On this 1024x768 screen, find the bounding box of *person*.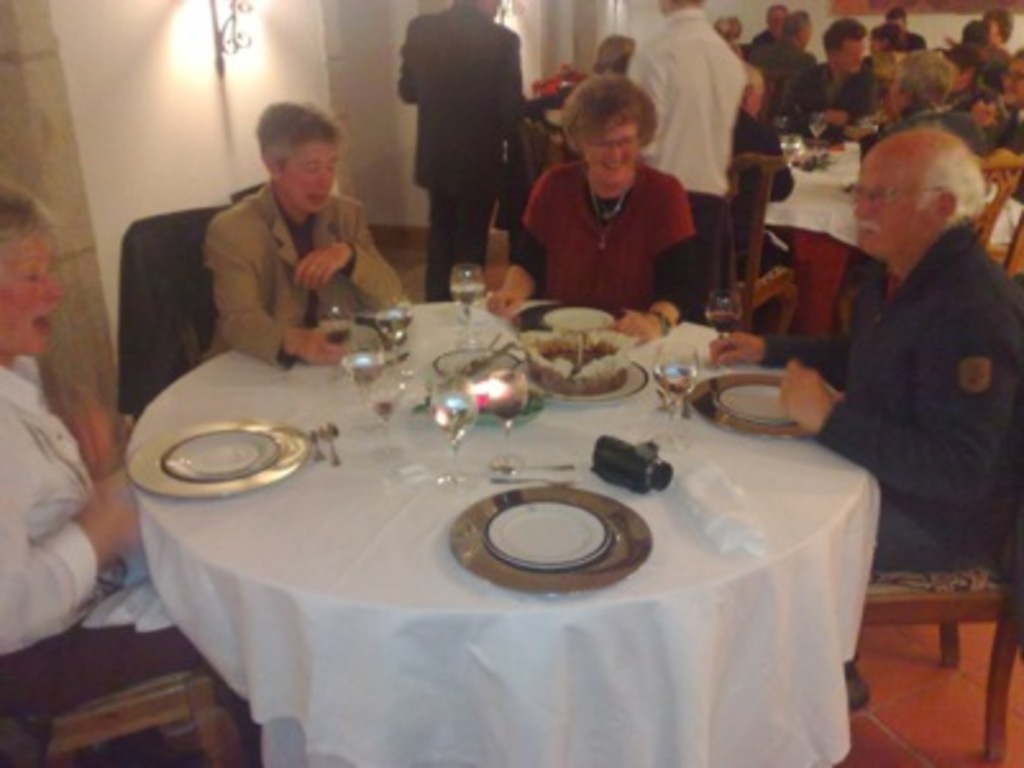
Bounding box: 627:0:748:315.
